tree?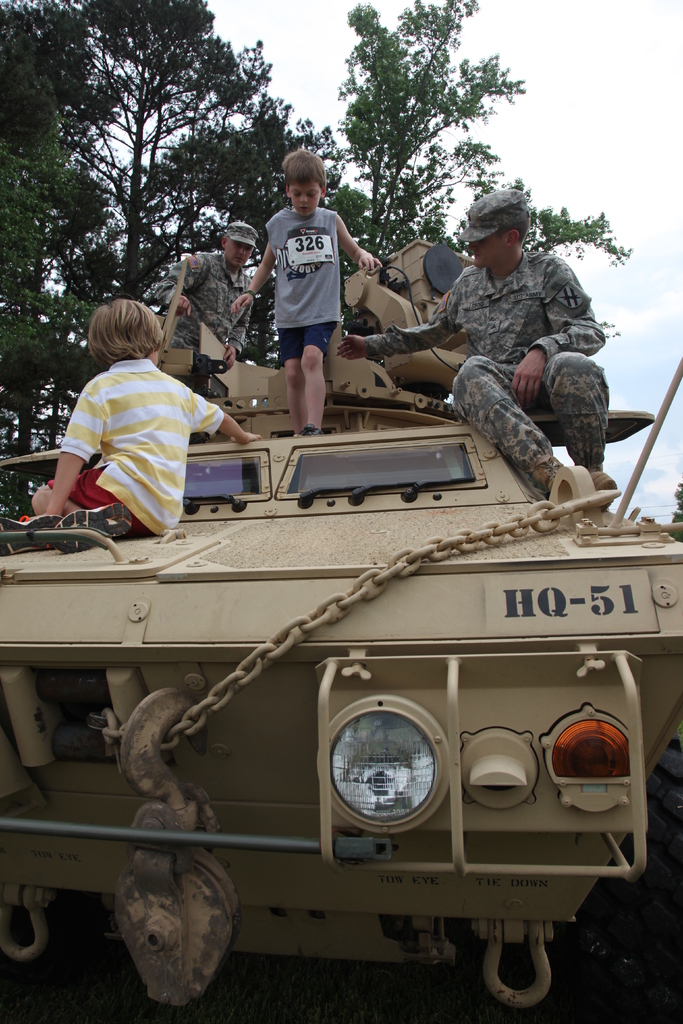
BBox(337, 0, 637, 314)
